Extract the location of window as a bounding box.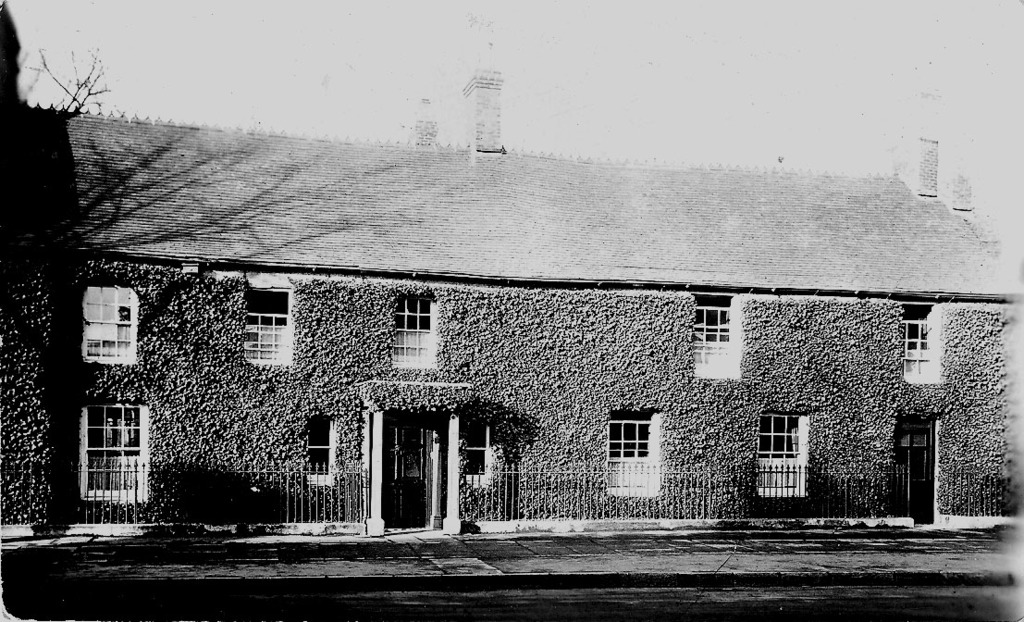
left=61, top=404, right=159, bottom=505.
